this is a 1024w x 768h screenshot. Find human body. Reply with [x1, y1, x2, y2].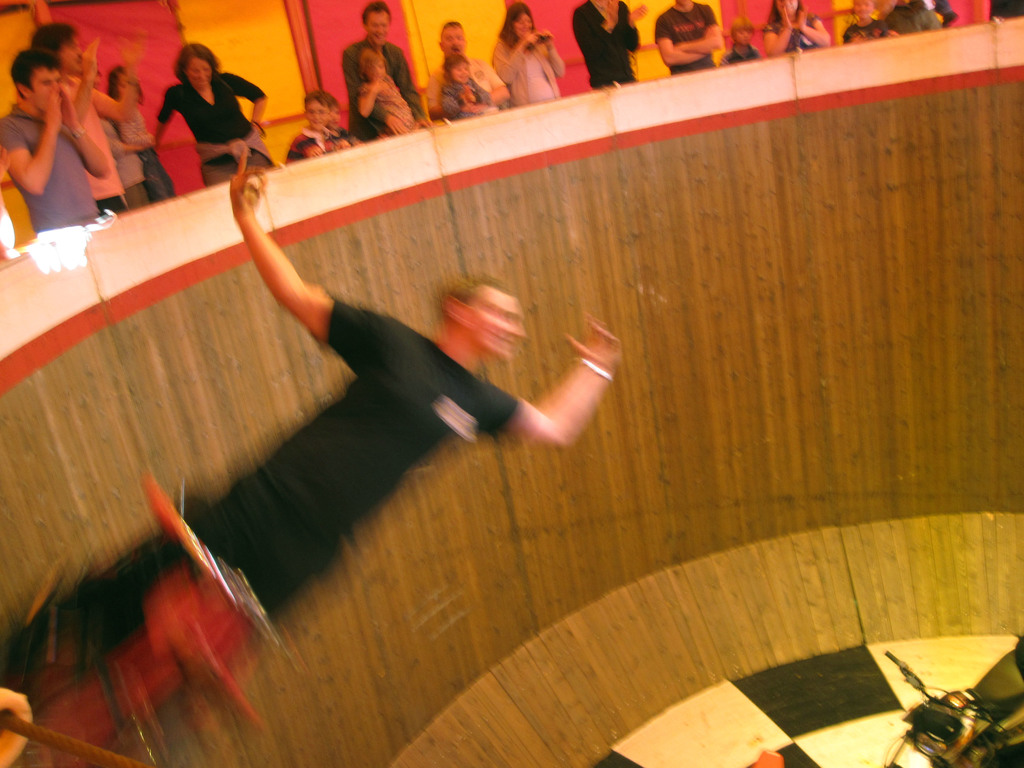
[349, 0, 417, 140].
